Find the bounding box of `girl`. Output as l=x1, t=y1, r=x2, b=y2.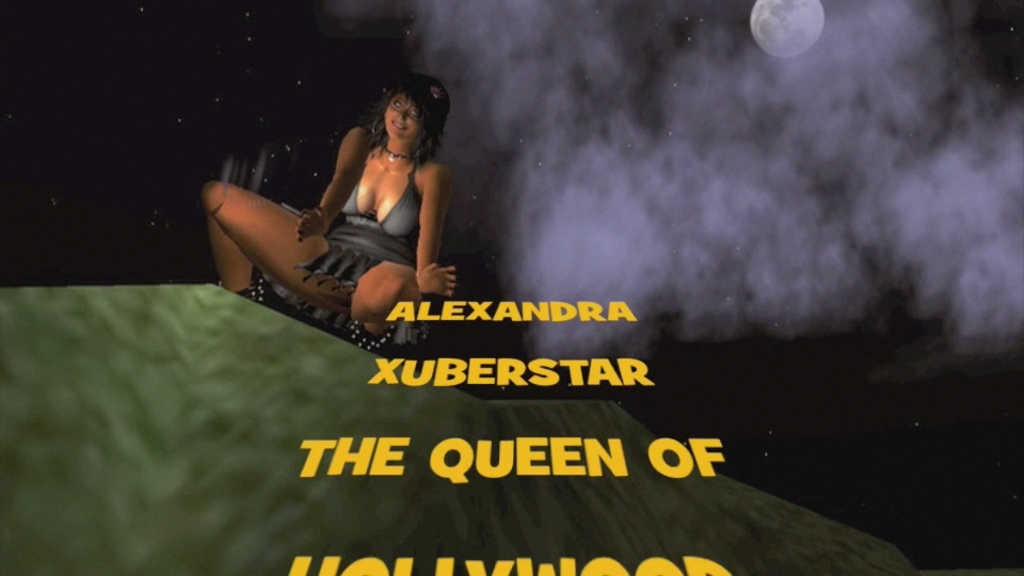
l=201, t=71, r=455, b=353.
